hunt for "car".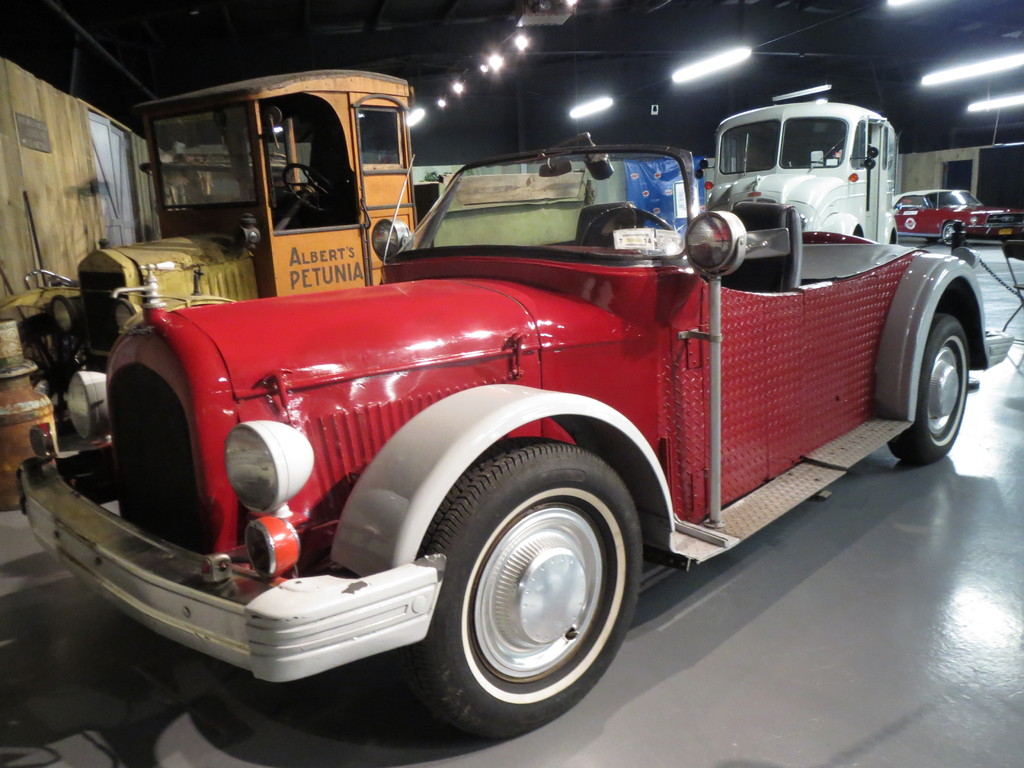
Hunted down at 888:182:1023:247.
